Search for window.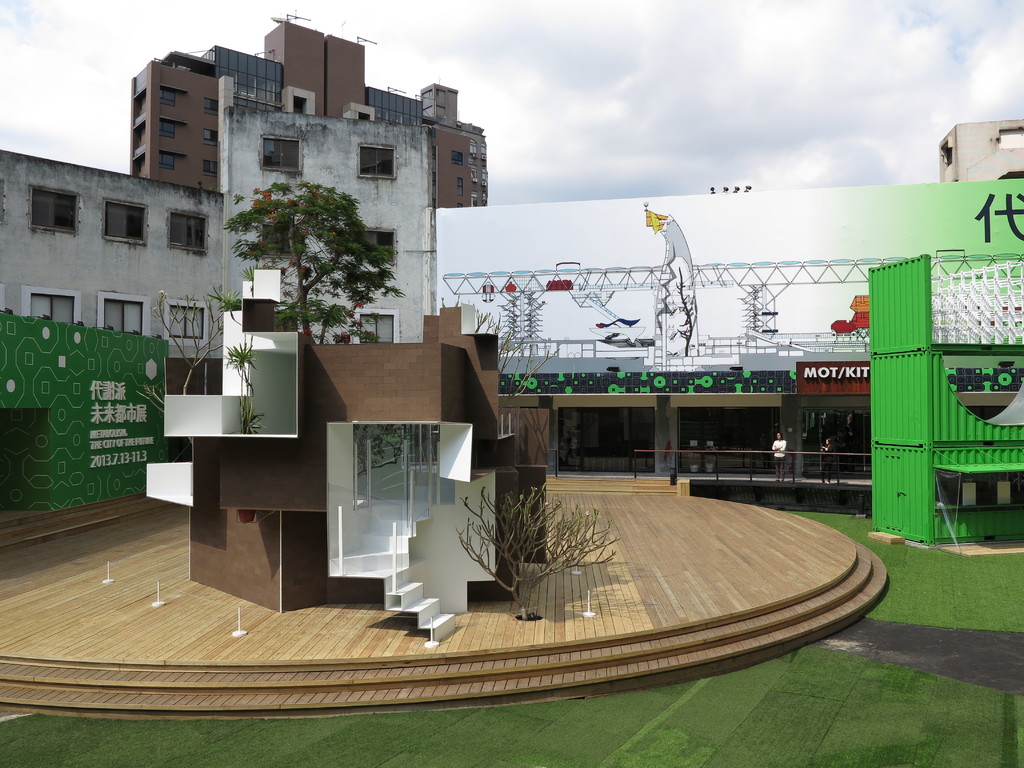
Found at pyautogui.locateOnScreen(22, 285, 84, 323).
